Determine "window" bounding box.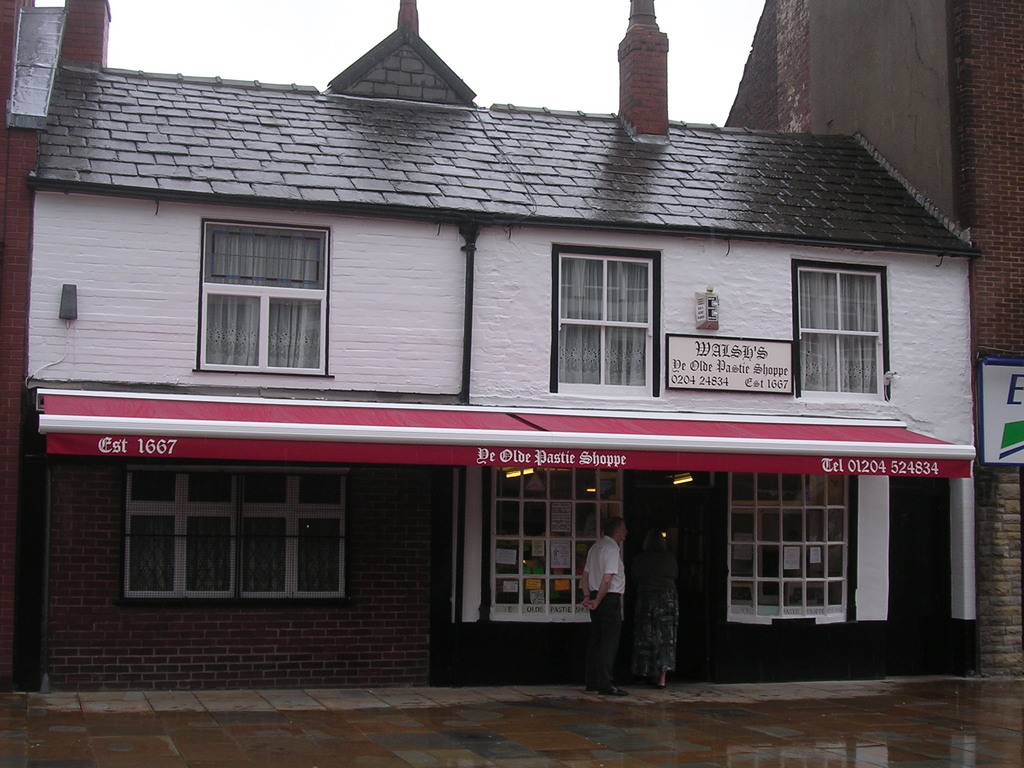
Determined: 732, 474, 850, 620.
